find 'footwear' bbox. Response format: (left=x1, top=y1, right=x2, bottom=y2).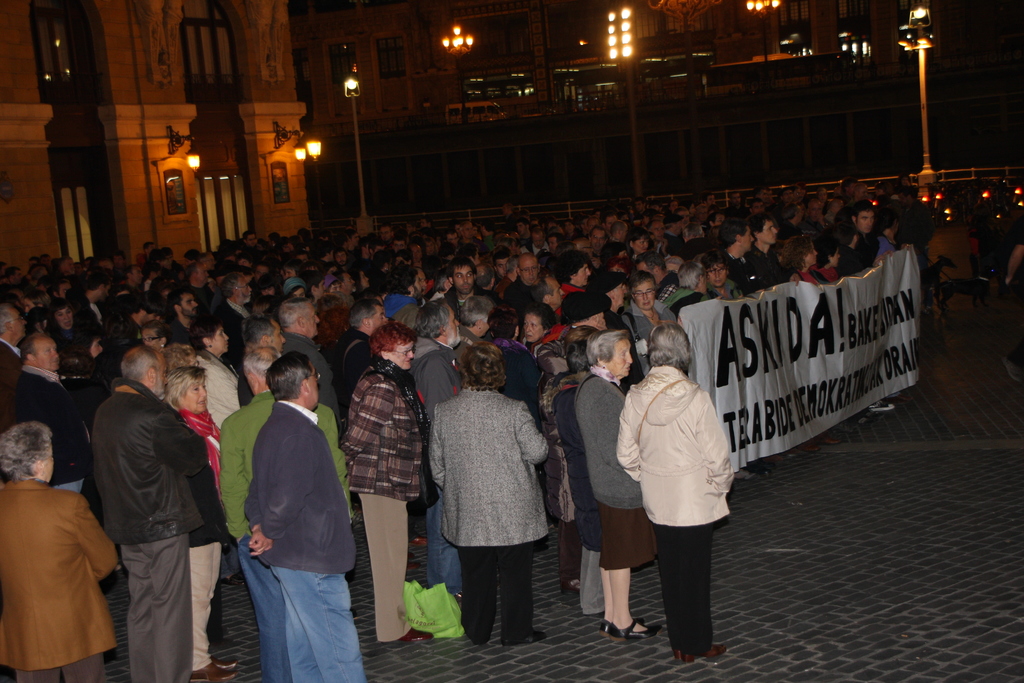
(left=601, top=619, right=662, bottom=634).
